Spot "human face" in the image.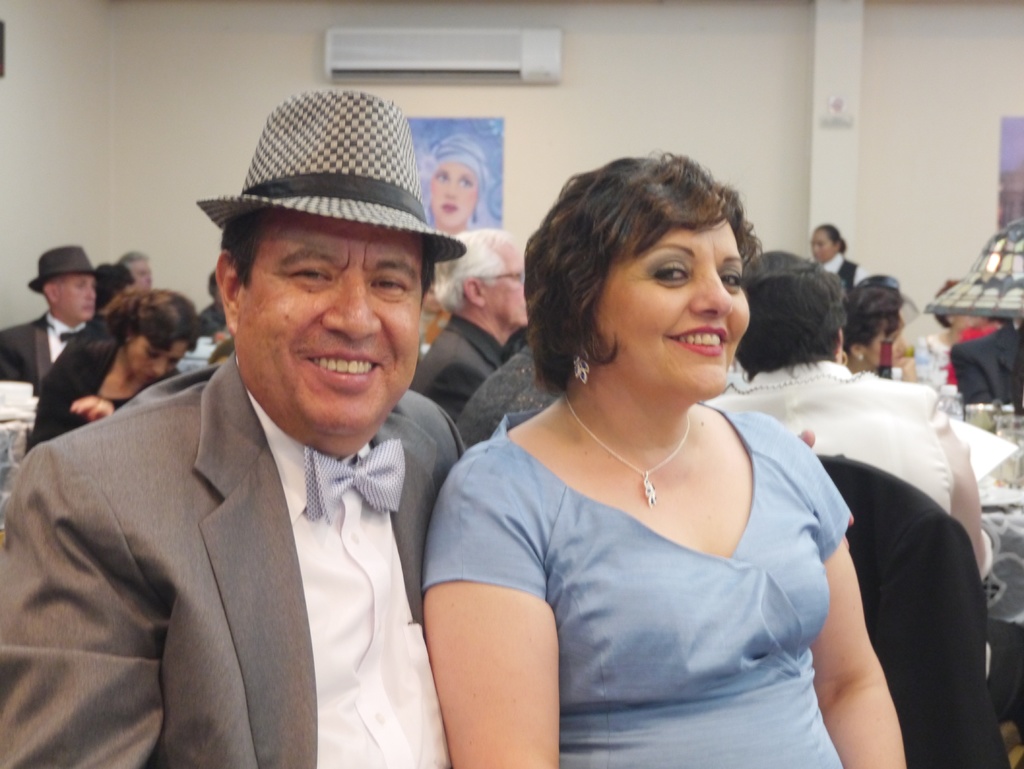
"human face" found at <region>807, 231, 829, 261</region>.
